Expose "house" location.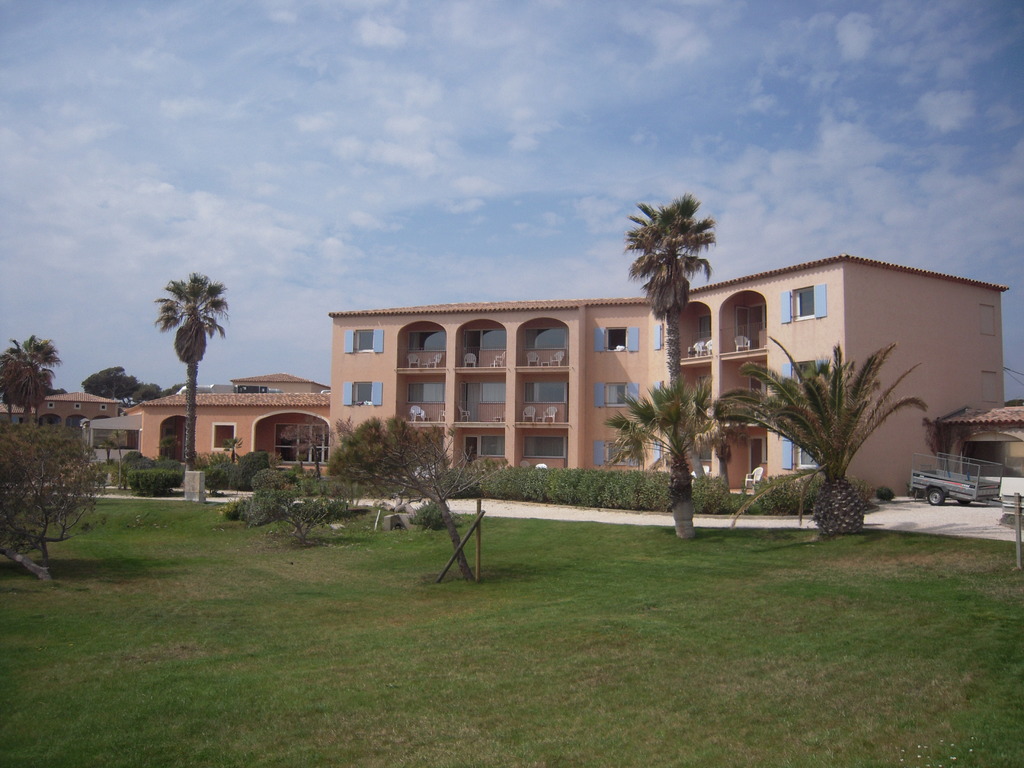
Exposed at crop(943, 397, 1022, 490).
